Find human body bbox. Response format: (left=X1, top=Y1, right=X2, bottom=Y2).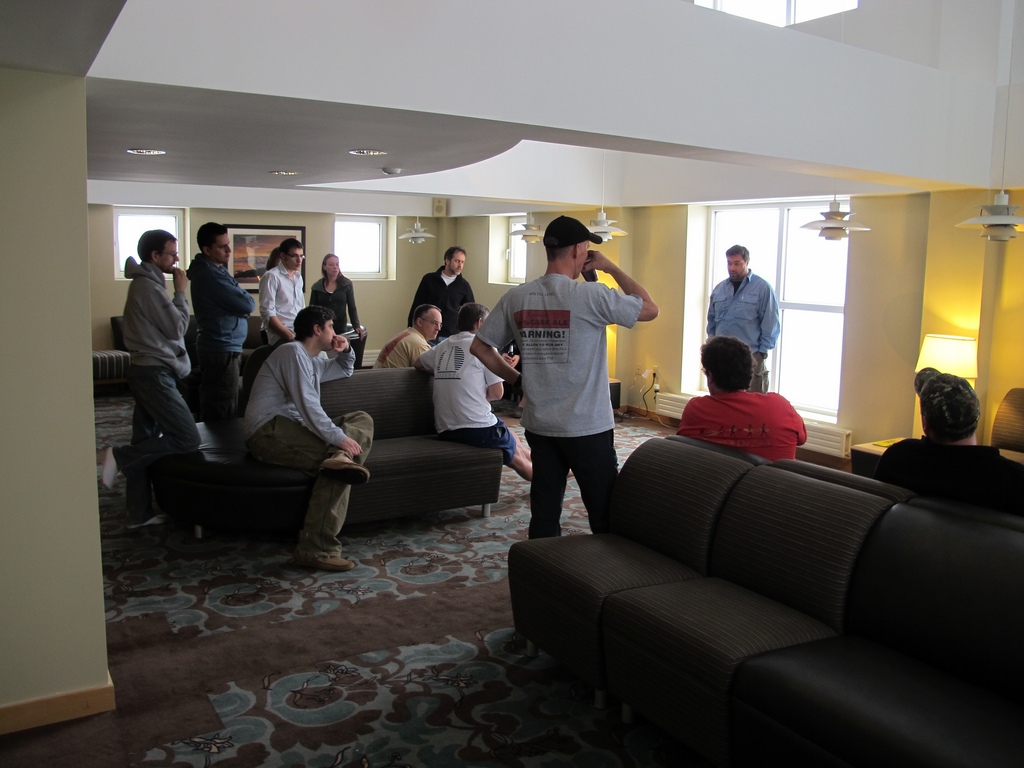
(left=878, top=436, right=1023, bottom=523).
